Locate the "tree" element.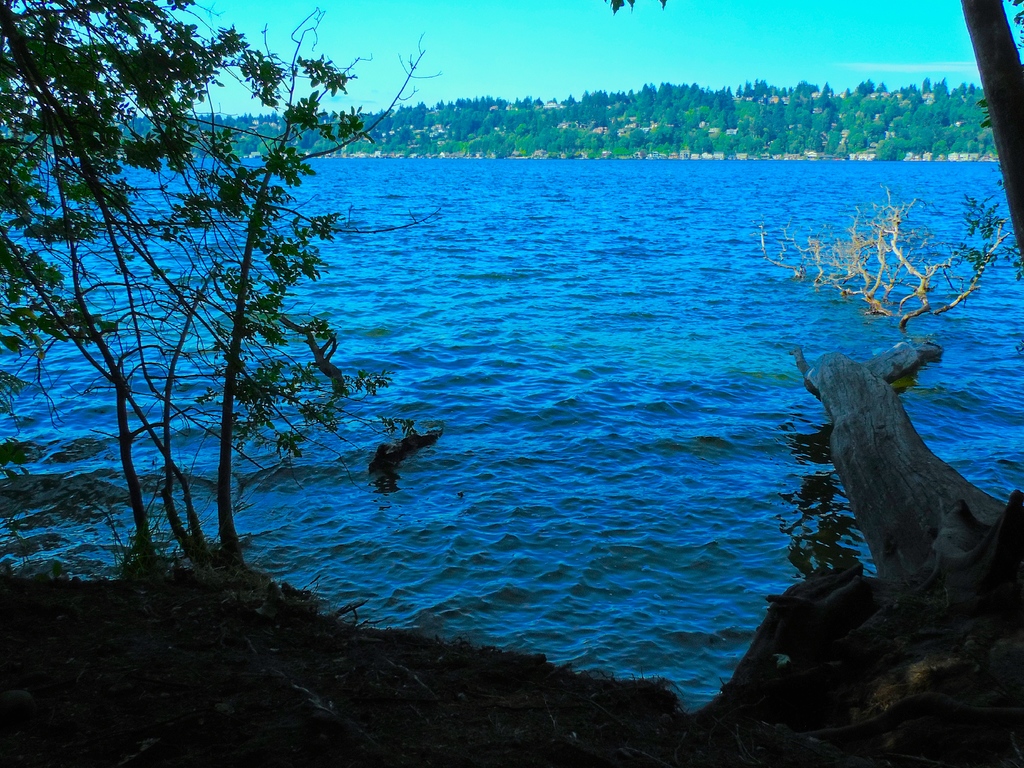
Element bbox: (787,179,1021,584).
